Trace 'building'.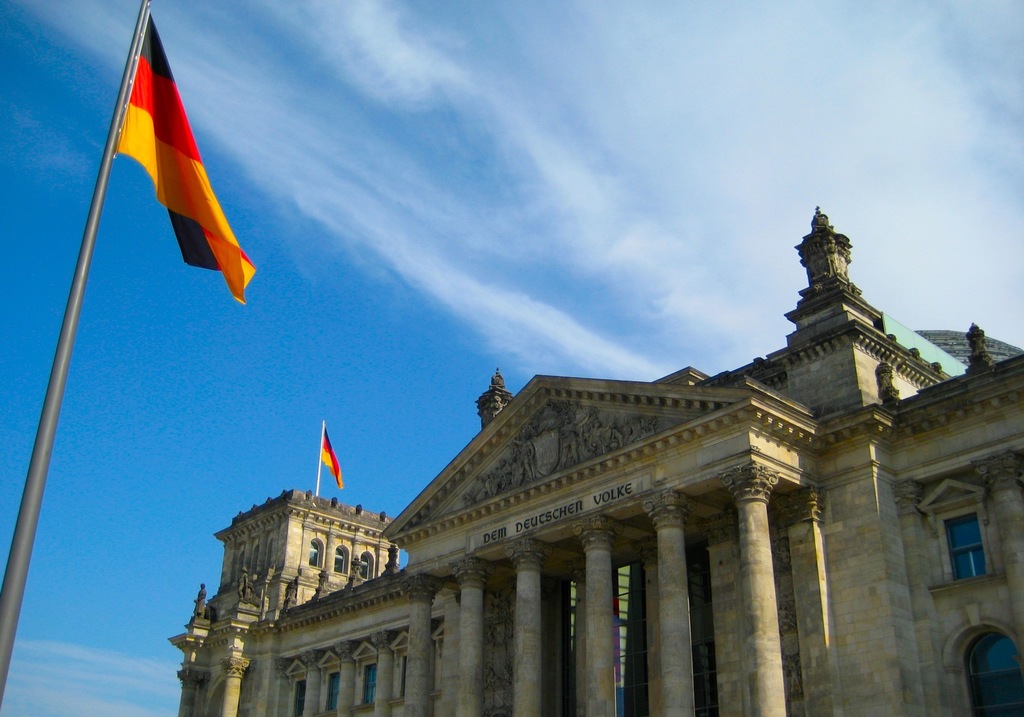
Traced to {"x1": 164, "y1": 198, "x2": 1023, "y2": 714}.
